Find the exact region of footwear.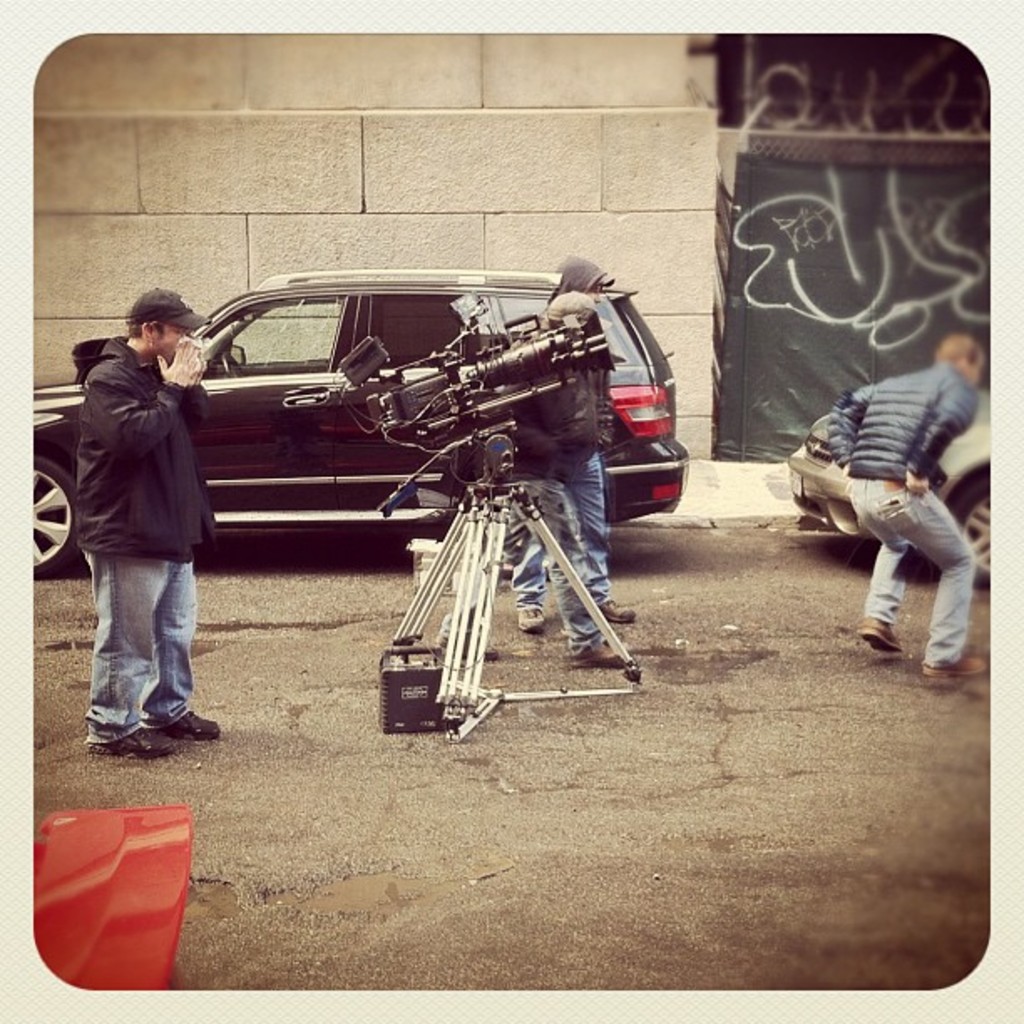
Exact region: bbox(90, 726, 177, 756).
